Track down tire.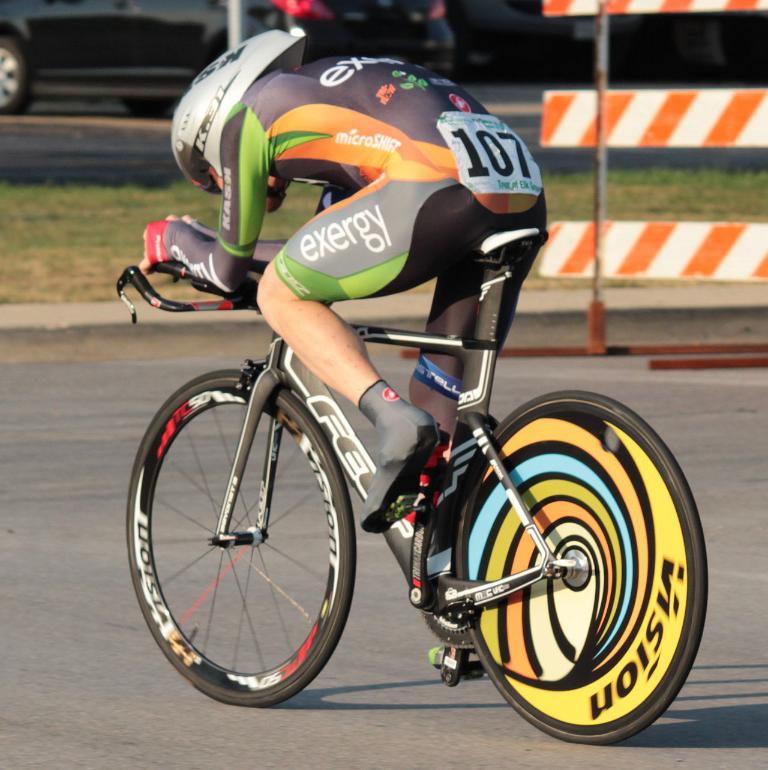
Tracked to x1=0 y1=17 x2=37 y2=107.
